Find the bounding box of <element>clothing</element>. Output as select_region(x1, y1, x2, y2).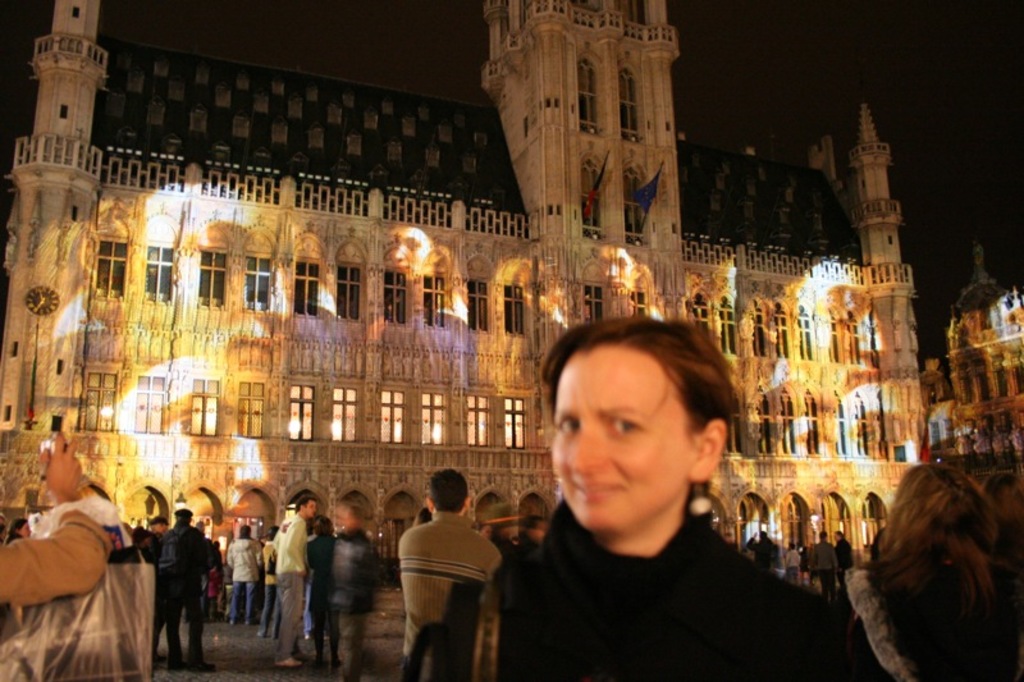
select_region(314, 539, 324, 631).
